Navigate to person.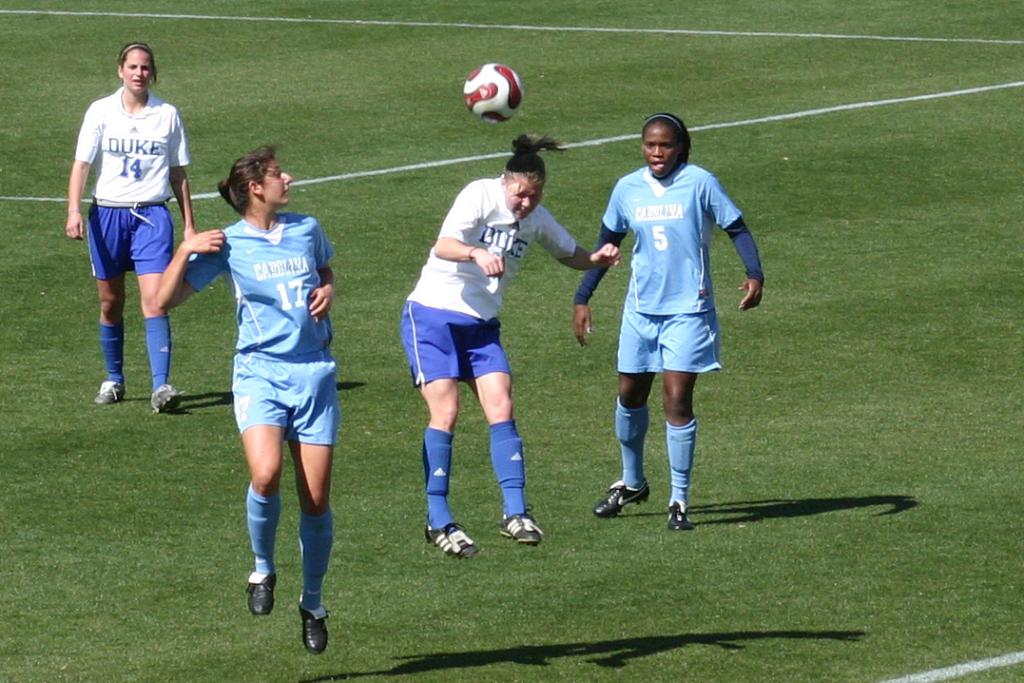
Navigation target: (60,43,194,415).
